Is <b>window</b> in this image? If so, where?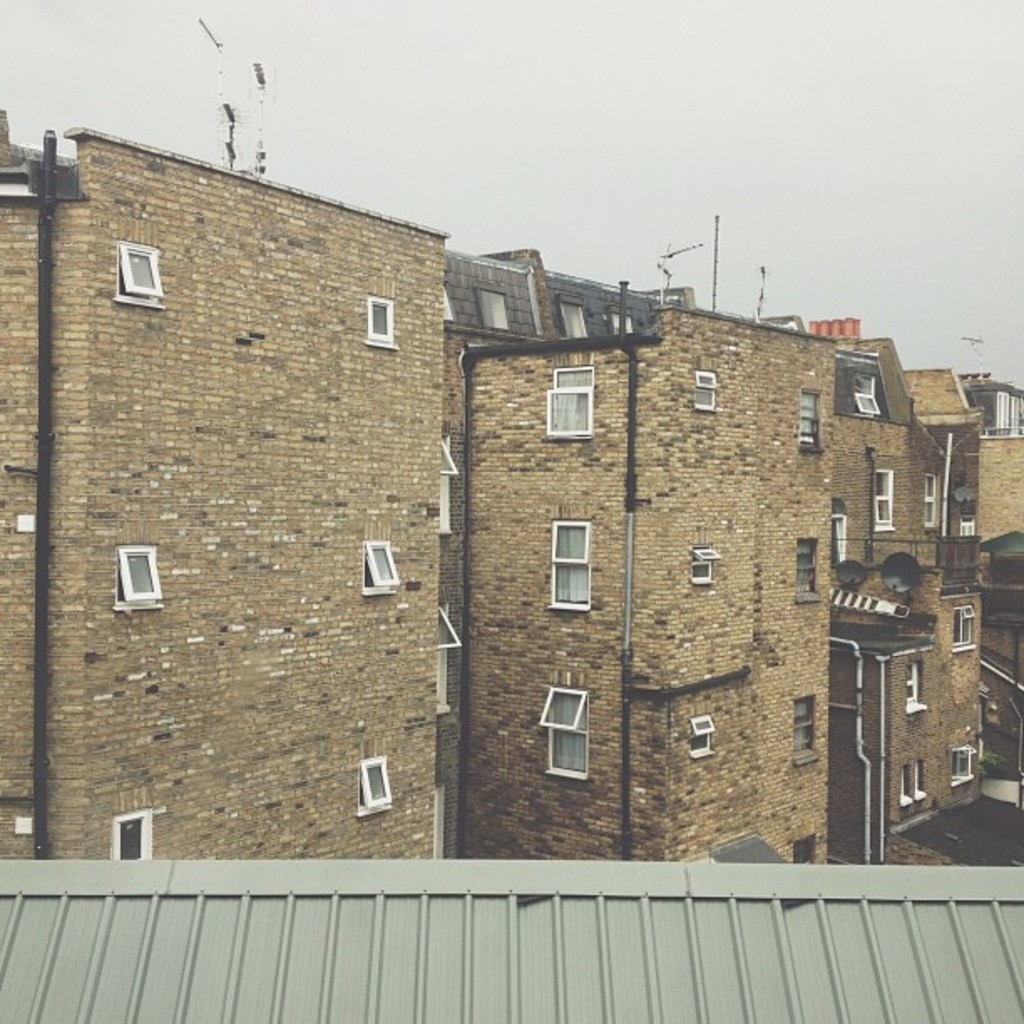
Yes, at left=365, top=293, right=403, bottom=351.
